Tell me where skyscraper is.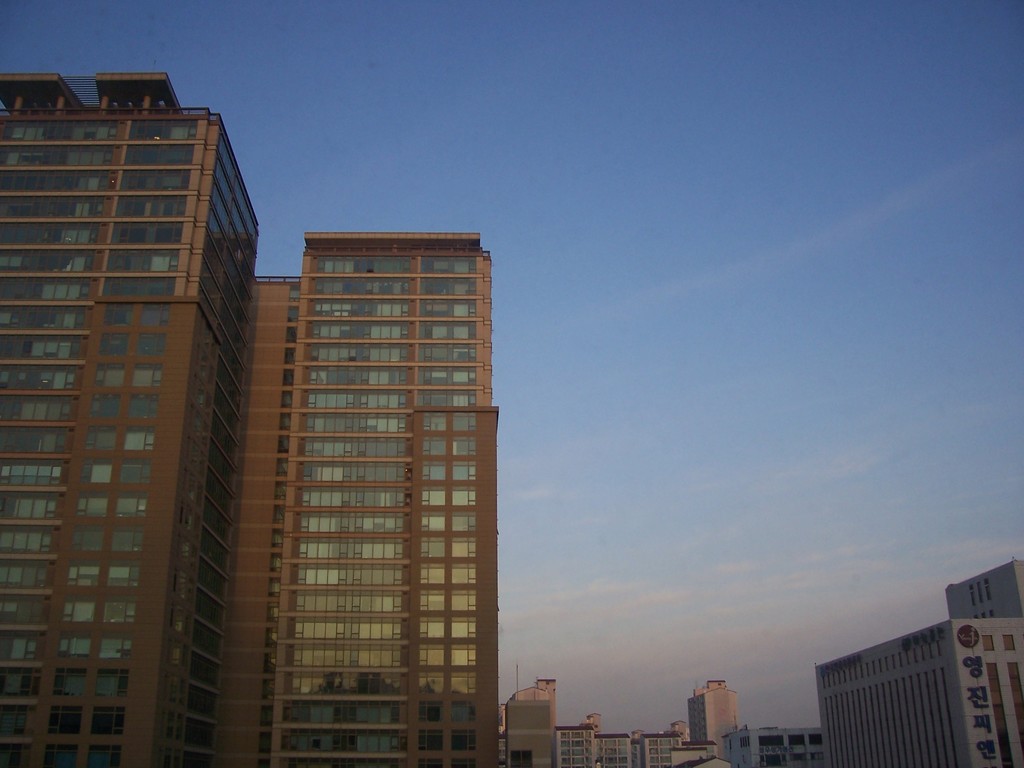
skyscraper is at 173 191 532 743.
